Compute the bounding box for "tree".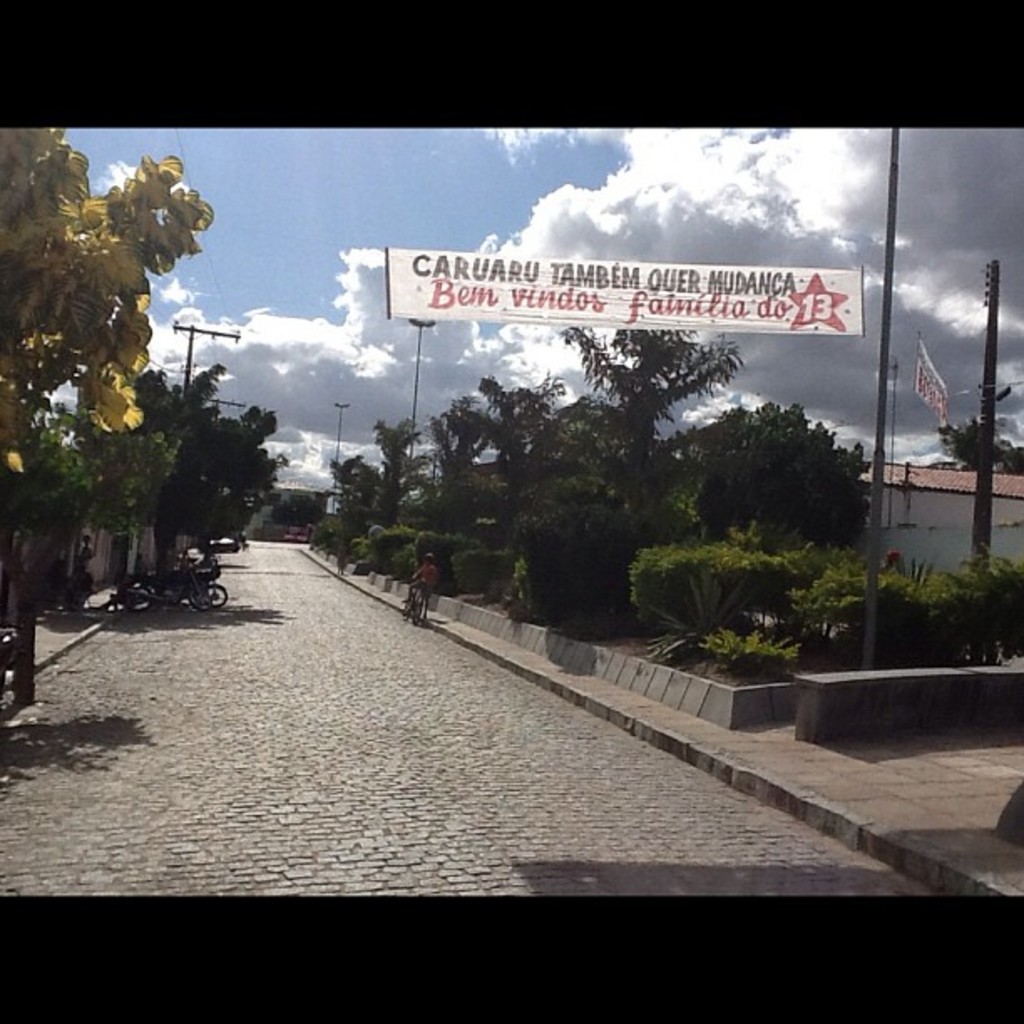
box=[947, 413, 1002, 470].
